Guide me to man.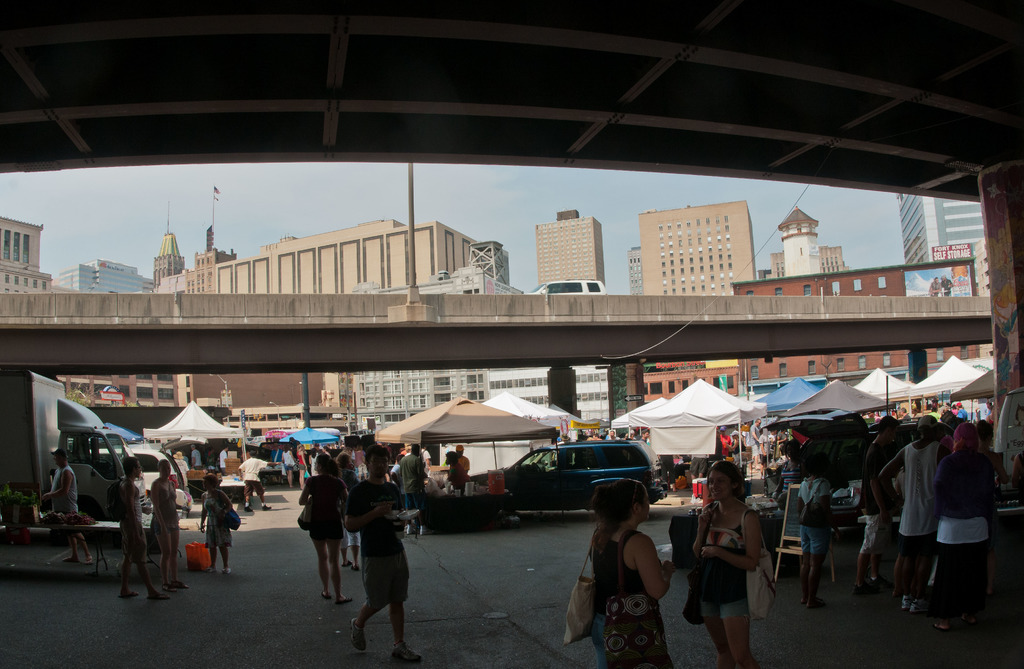
Guidance: (left=314, top=447, right=324, bottom=452).
